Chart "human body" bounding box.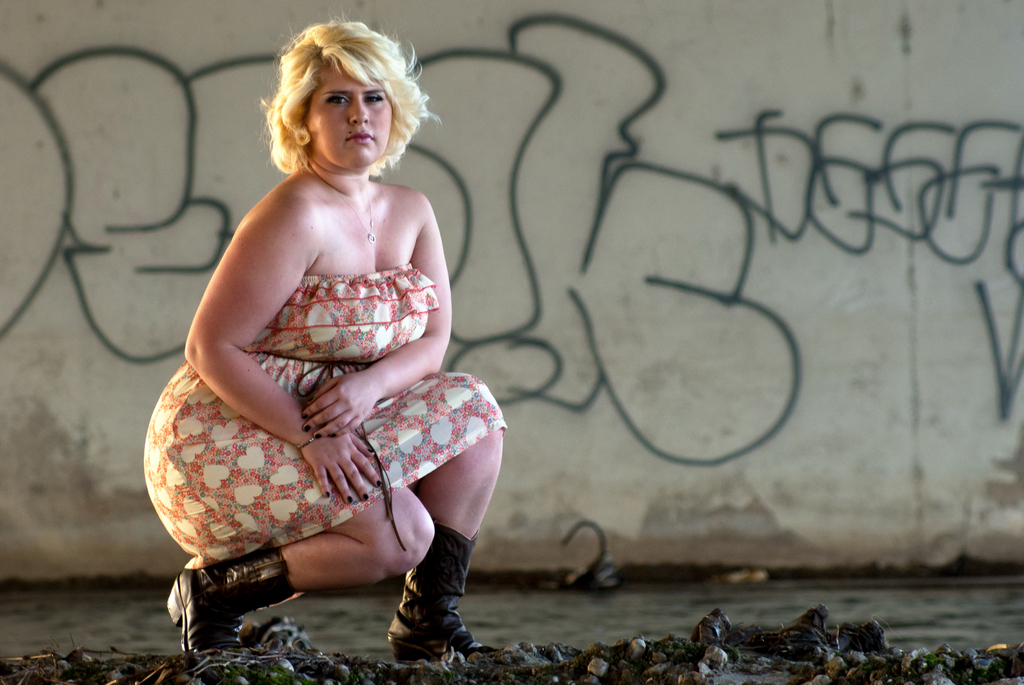
Charted: [147, 33, 503, 684].
